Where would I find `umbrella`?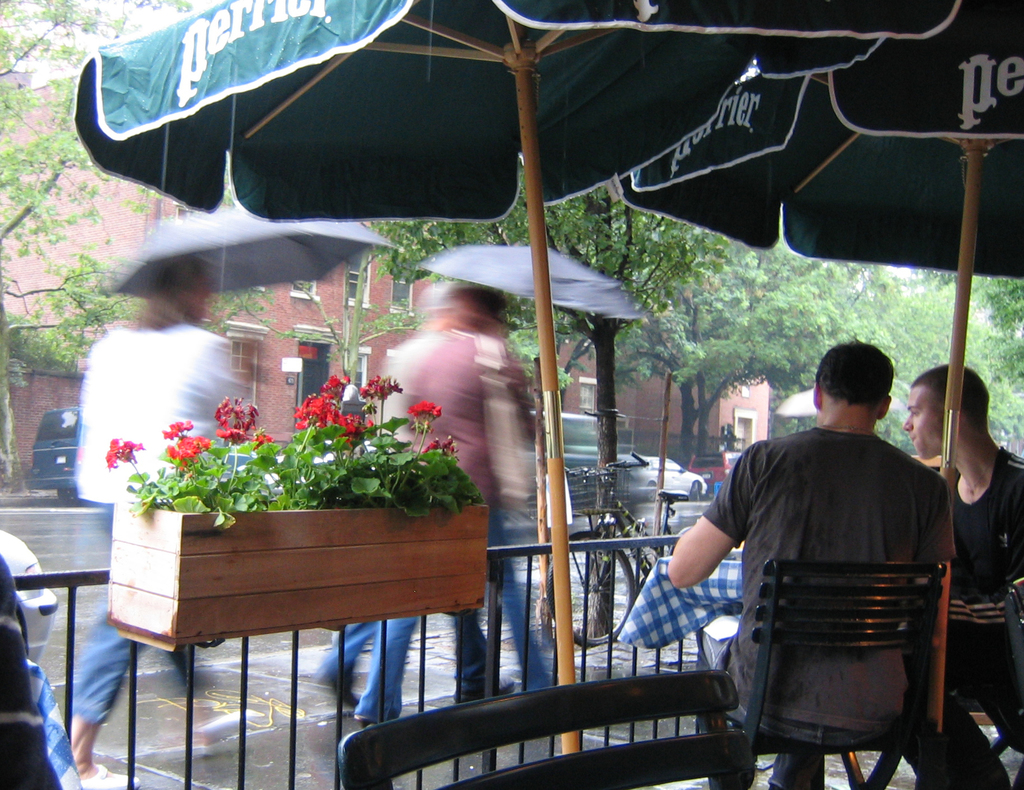
At x1=102 y1=207 x2=401 y2=337.
